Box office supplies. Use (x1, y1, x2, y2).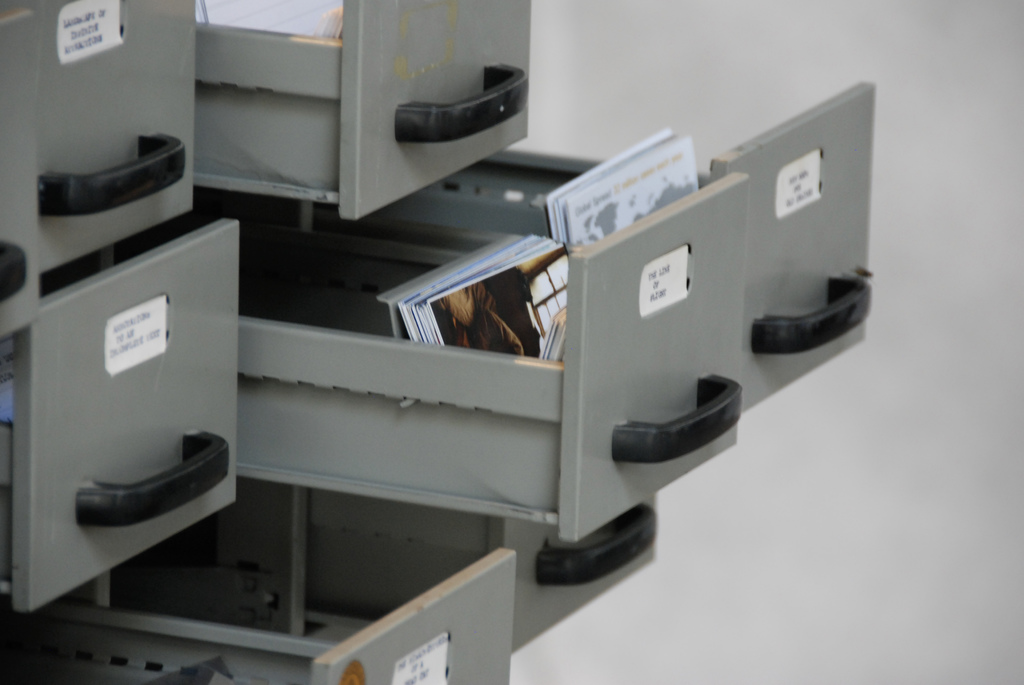
(0, 216, 235, 611).
